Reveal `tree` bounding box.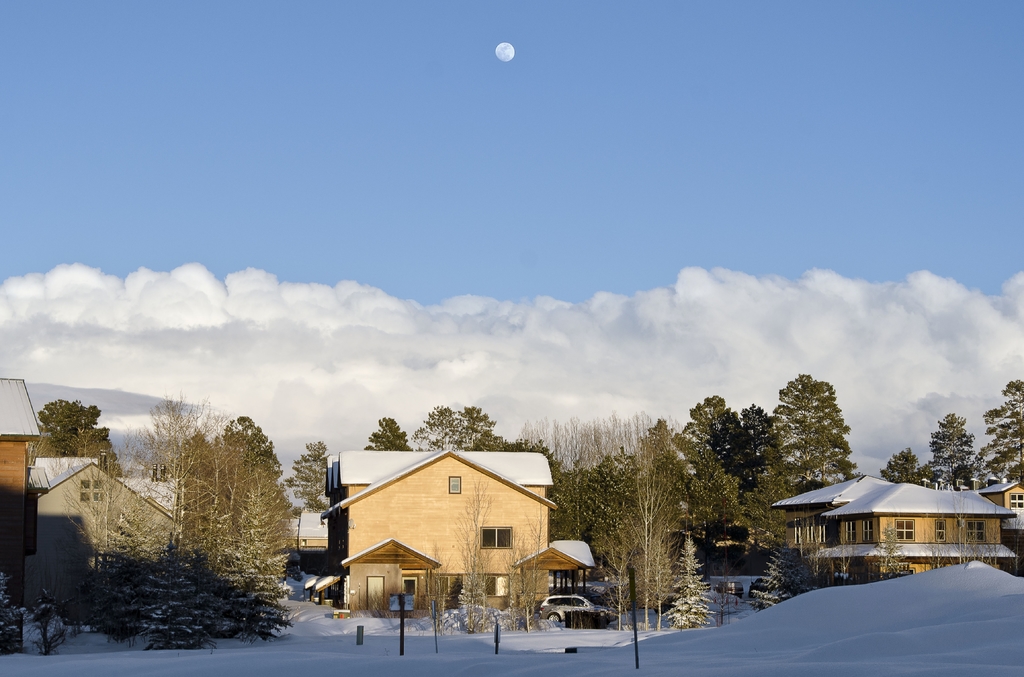
Revealed: 65/448/149/632.
